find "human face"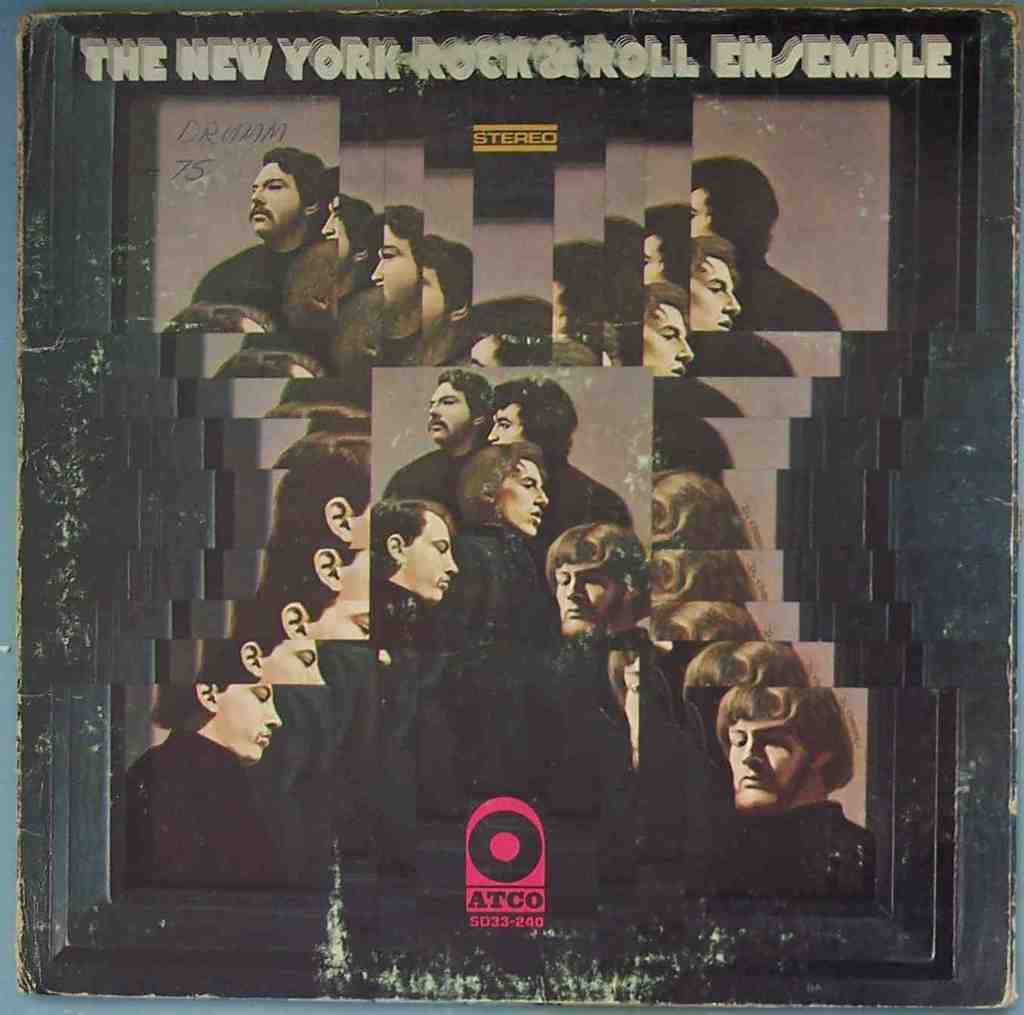
Rect(221, 689, 265, 758)
